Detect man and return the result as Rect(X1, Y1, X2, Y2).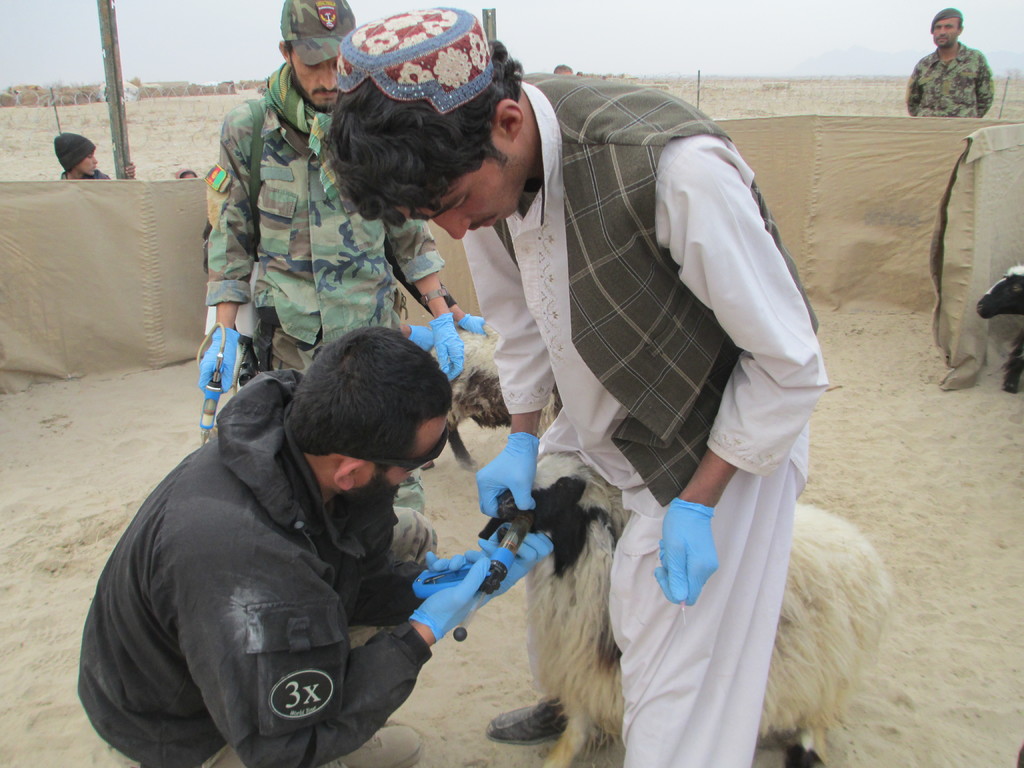
Rect(908, 6, 997, 119).
